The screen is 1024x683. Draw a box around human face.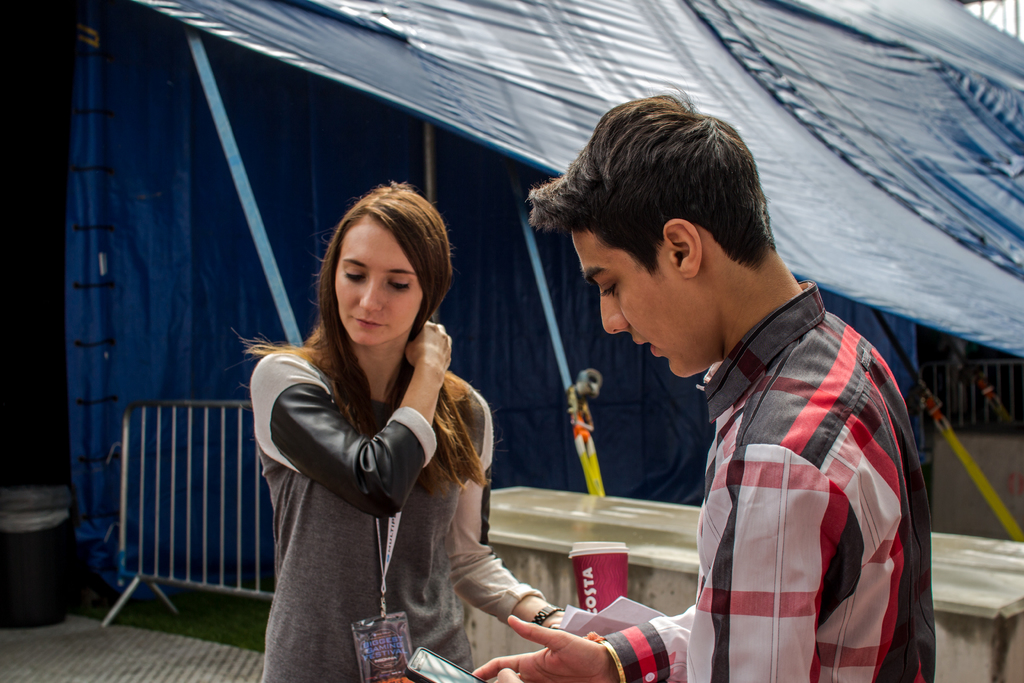
{"left": 337, "top": 218, "right": 423, "bottom": 344}.
